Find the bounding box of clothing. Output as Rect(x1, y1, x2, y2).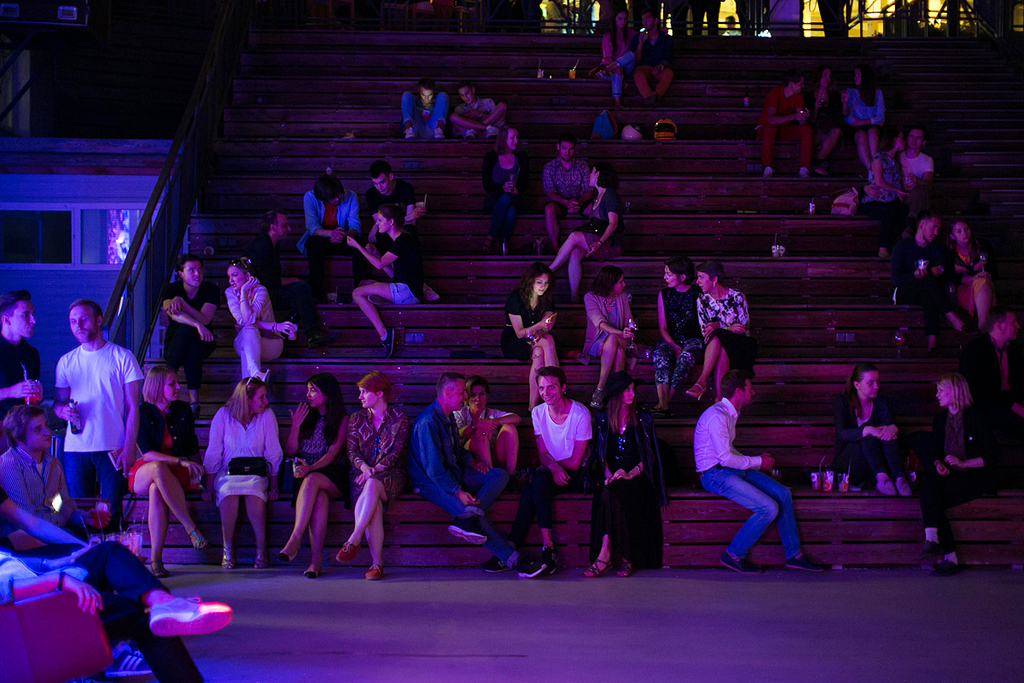
Rect(580, 182, 626, 261).
